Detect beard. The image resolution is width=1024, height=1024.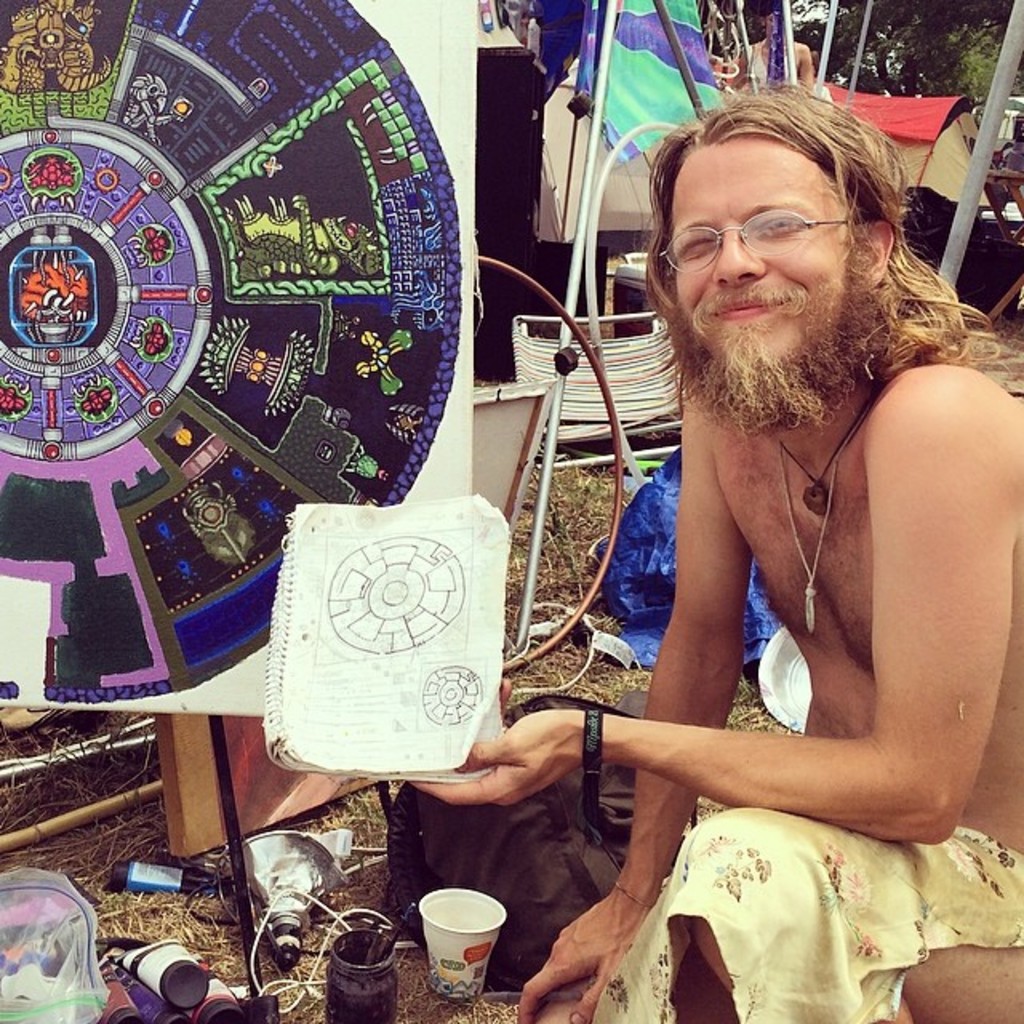
659, 198, 917, 478.
